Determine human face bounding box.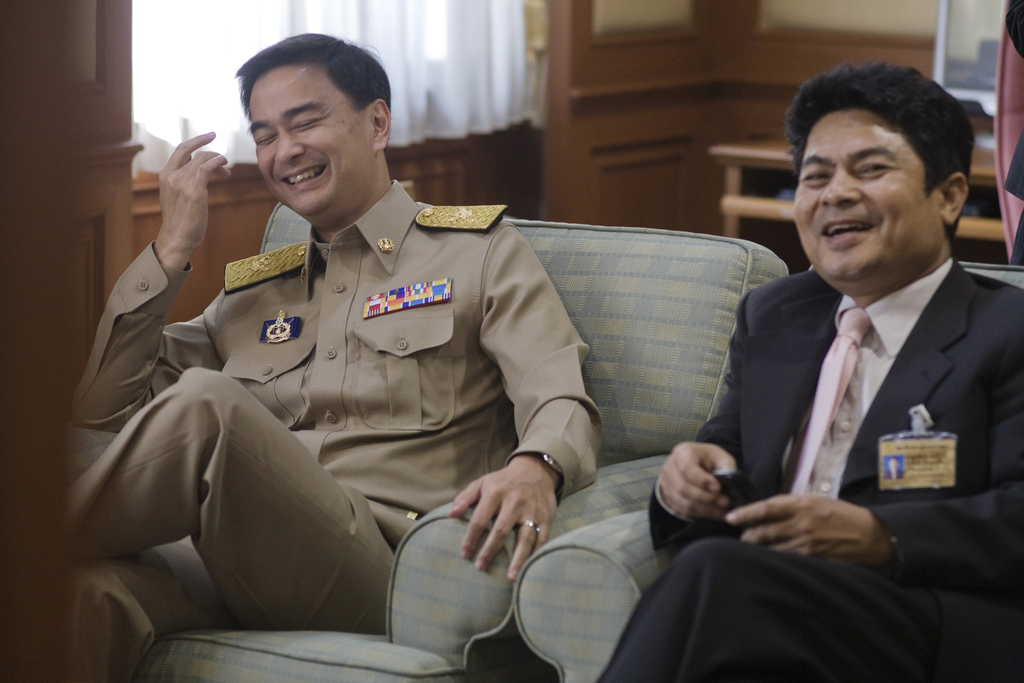
Determined: {"x1": 795, "y1": 111, "x2": 943, "y2": 293}.
